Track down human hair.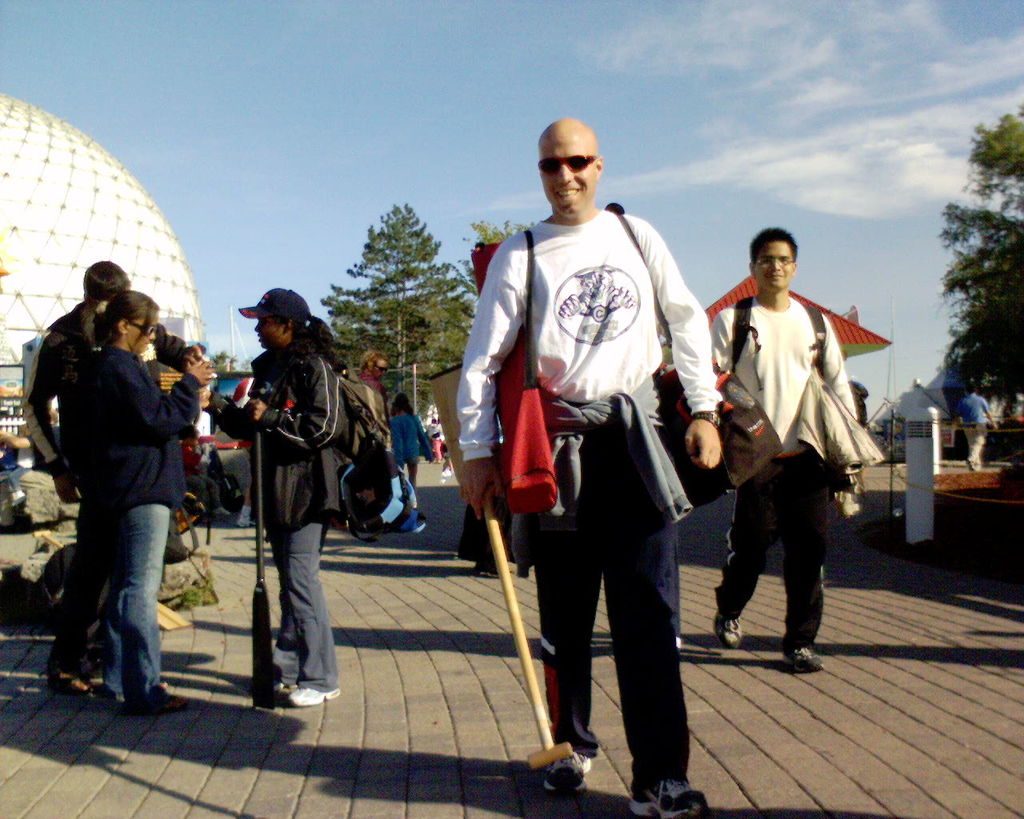
Tracked to pyautogui.locateOnScreen(79, 256, 132, 294).
